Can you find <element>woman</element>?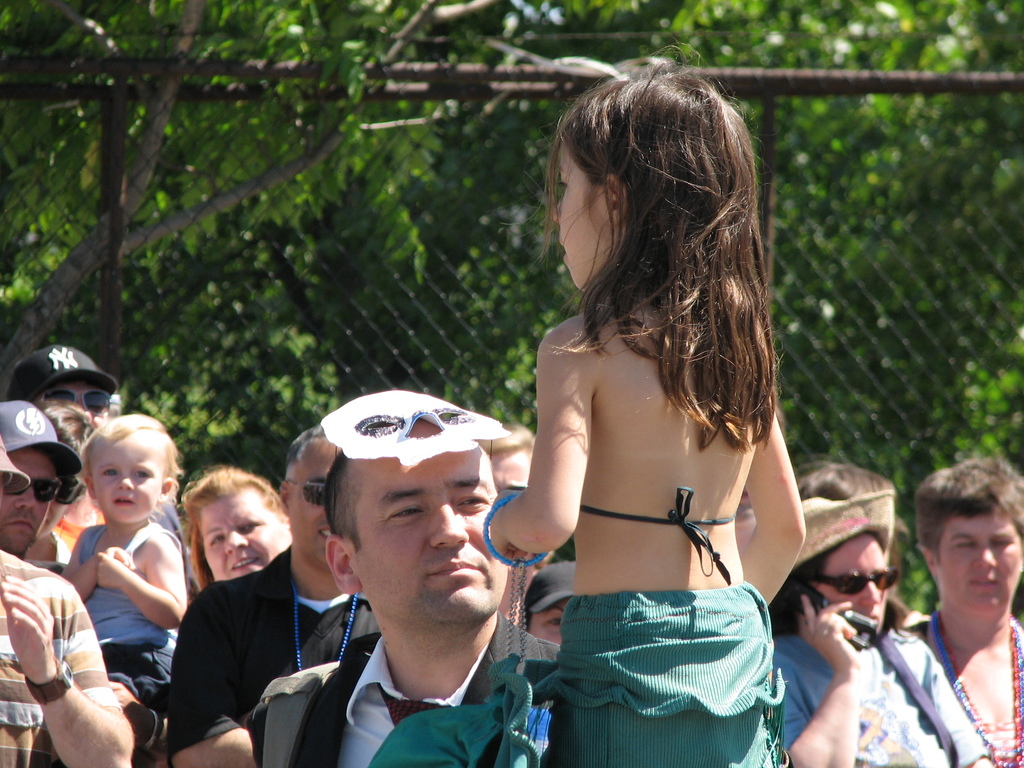
Yes, bounding box: <region>772, 490, 998, 767</region>.
